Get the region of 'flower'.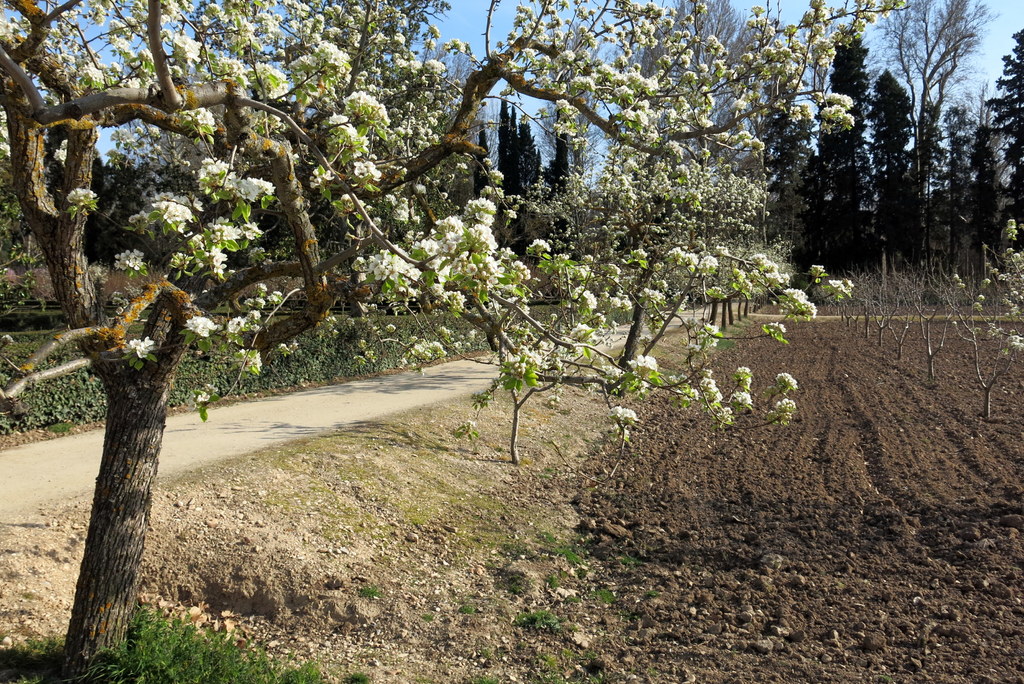
l=779, t=375, r=792, b=389.
